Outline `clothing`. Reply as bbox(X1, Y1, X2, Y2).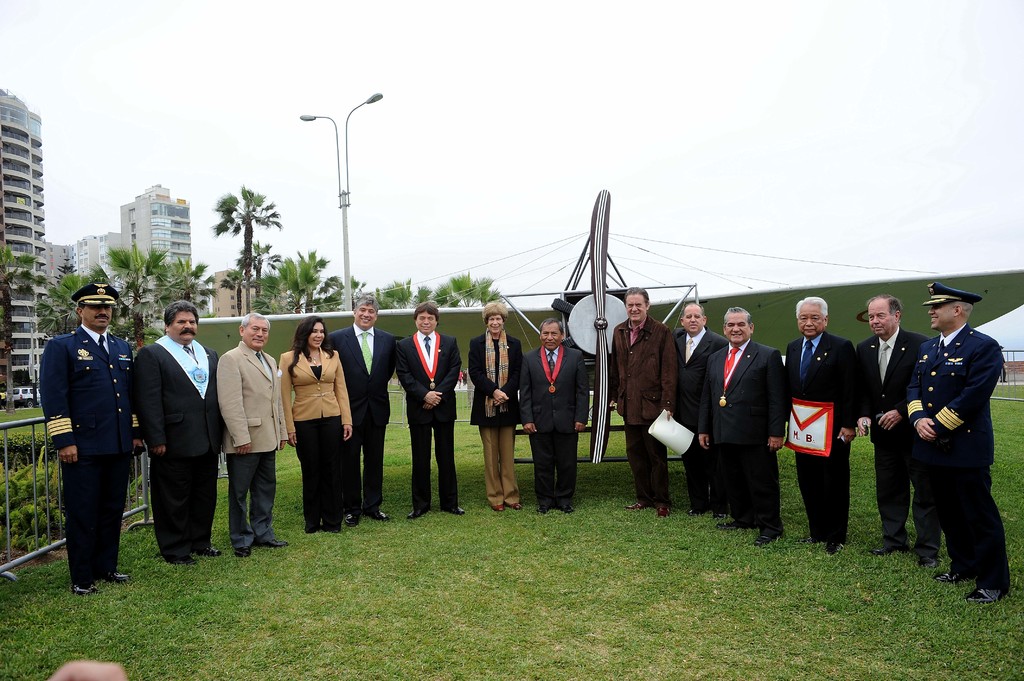
bbox(60, 452, 123, 578).
